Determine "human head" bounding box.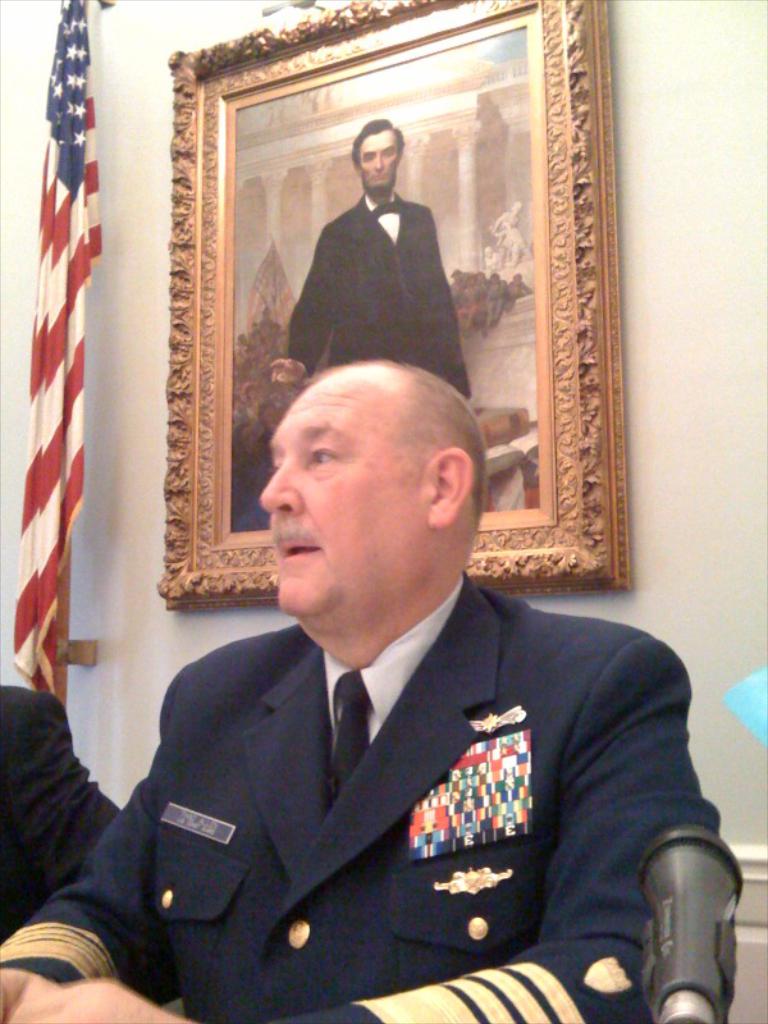
Determined: <region>351, 114, 404, 204</region>.
